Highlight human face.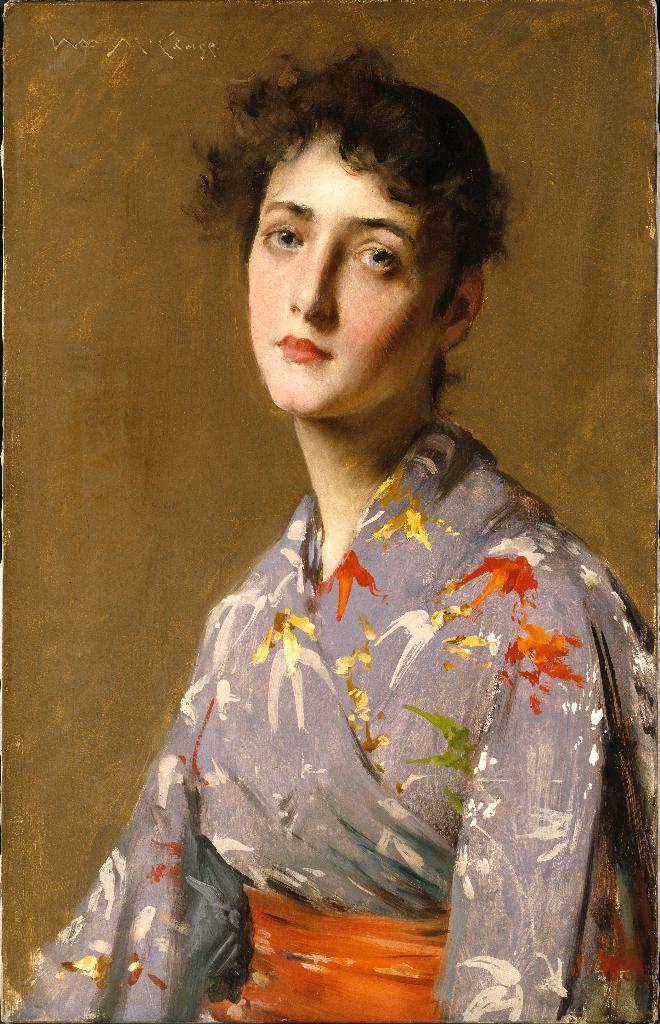
Highlighted region: region(240, 135, 438, 417).
